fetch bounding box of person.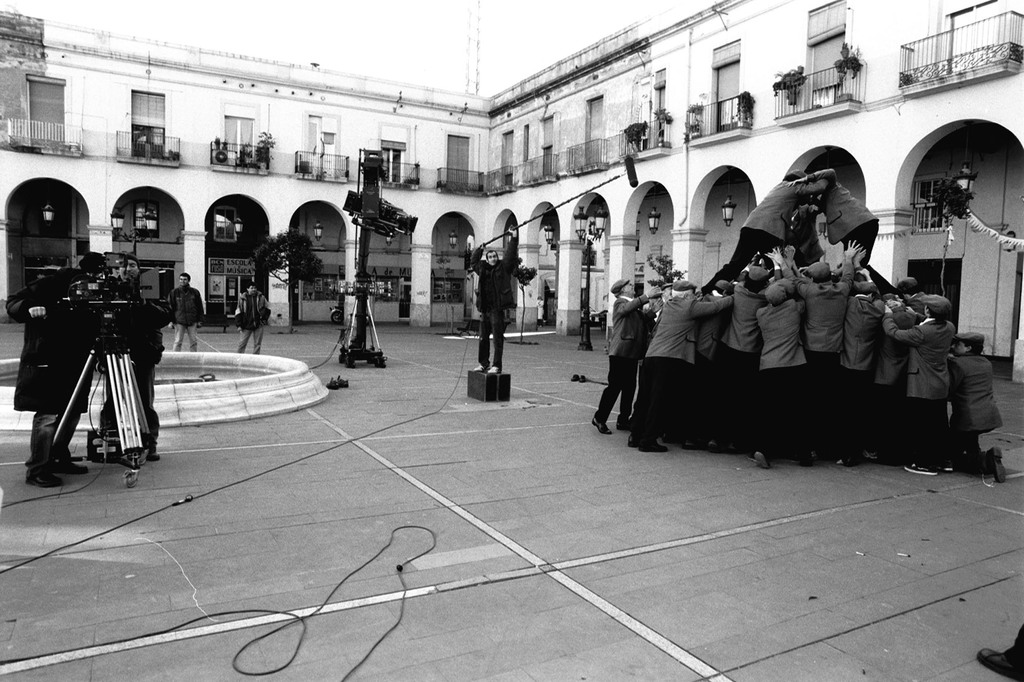
Bbox: pyautogui.locateOnScreen(234, 278, 271, 354).
